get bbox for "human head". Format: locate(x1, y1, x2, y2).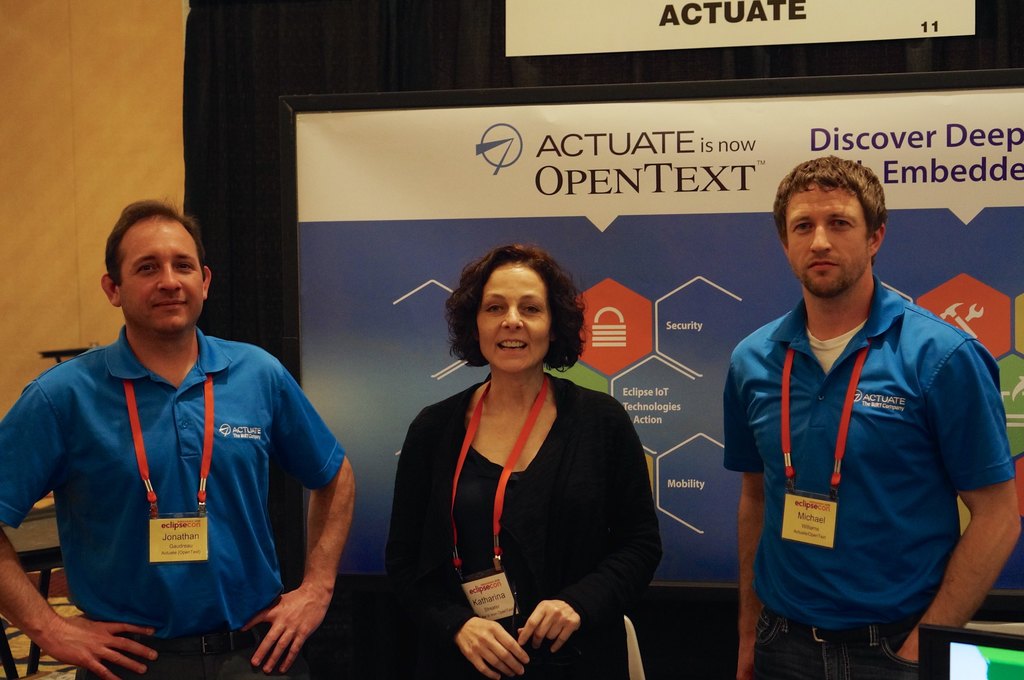
locate(453, 247, 580, 376).
